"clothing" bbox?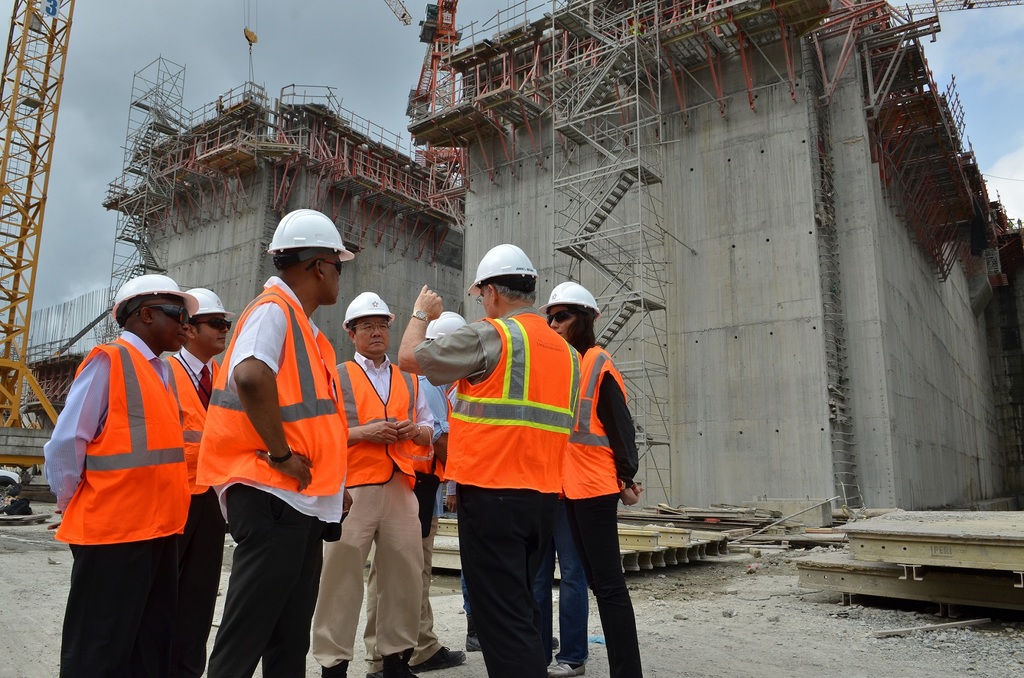
l=413, t=330, r=596, b=677
